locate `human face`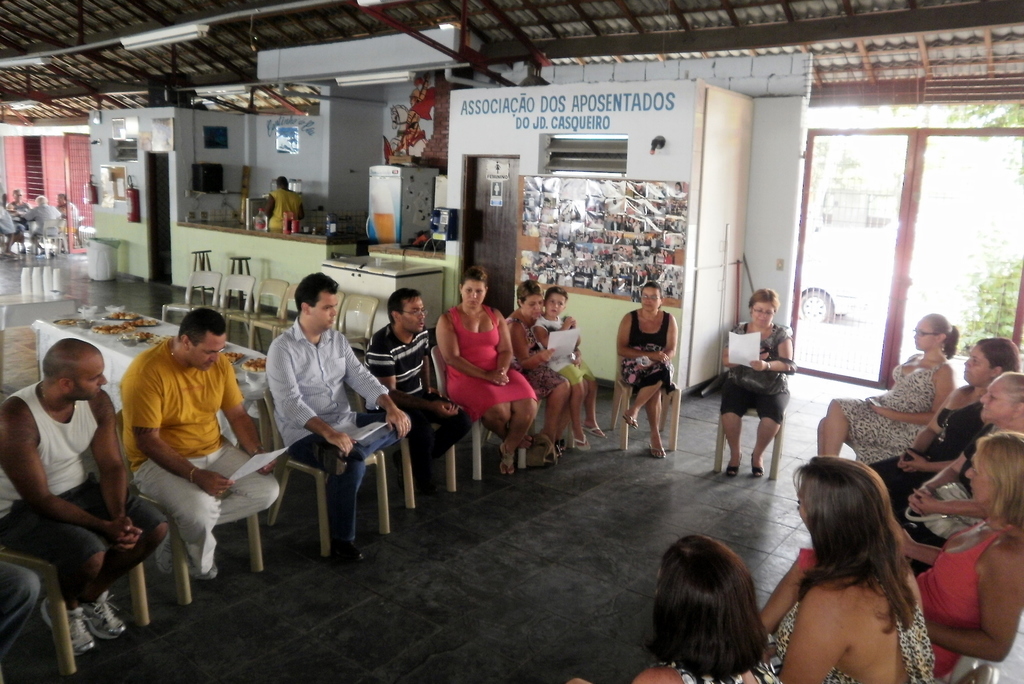
box=[963, 346, 990, 387]
